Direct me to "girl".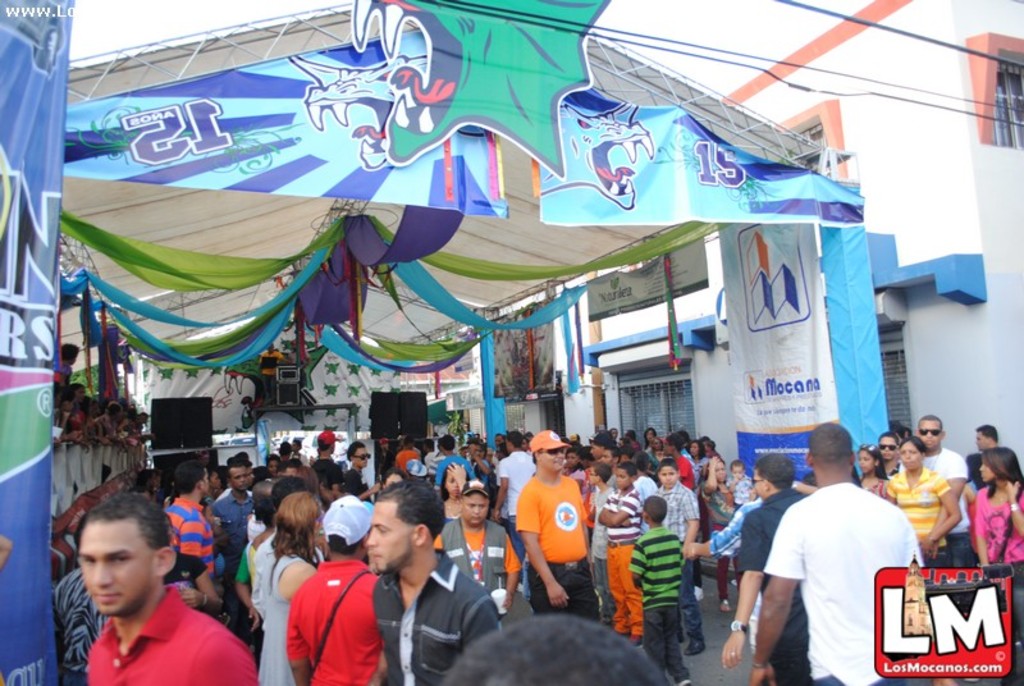
Direction: <region>859, 445, 888, 497</region>.
